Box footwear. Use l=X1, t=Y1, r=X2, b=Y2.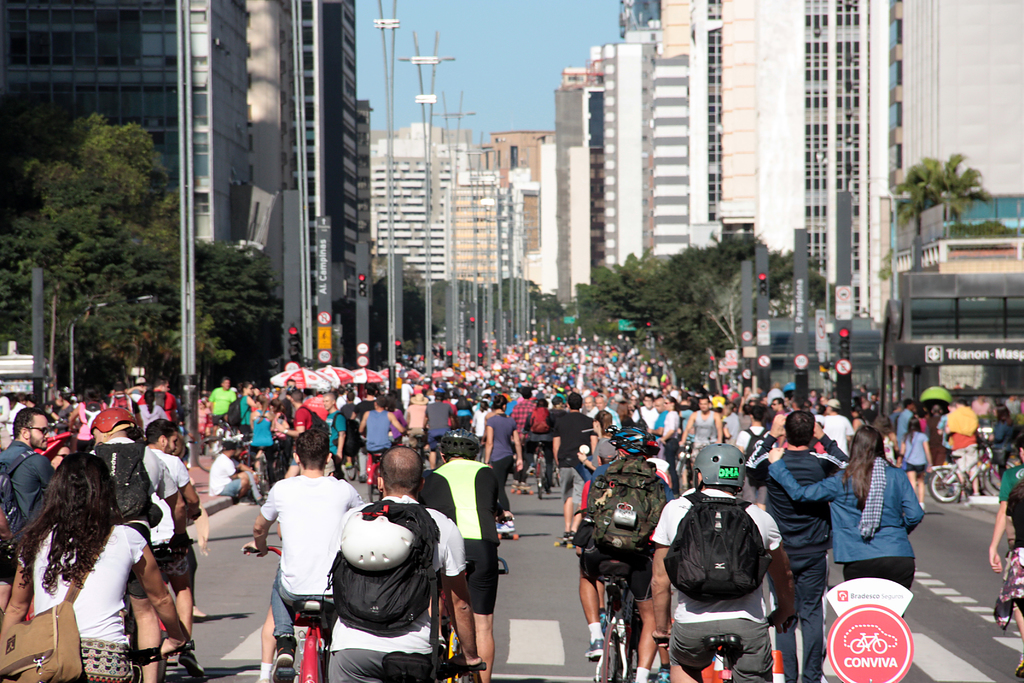
l=177, t=652, r=205, b=678.
